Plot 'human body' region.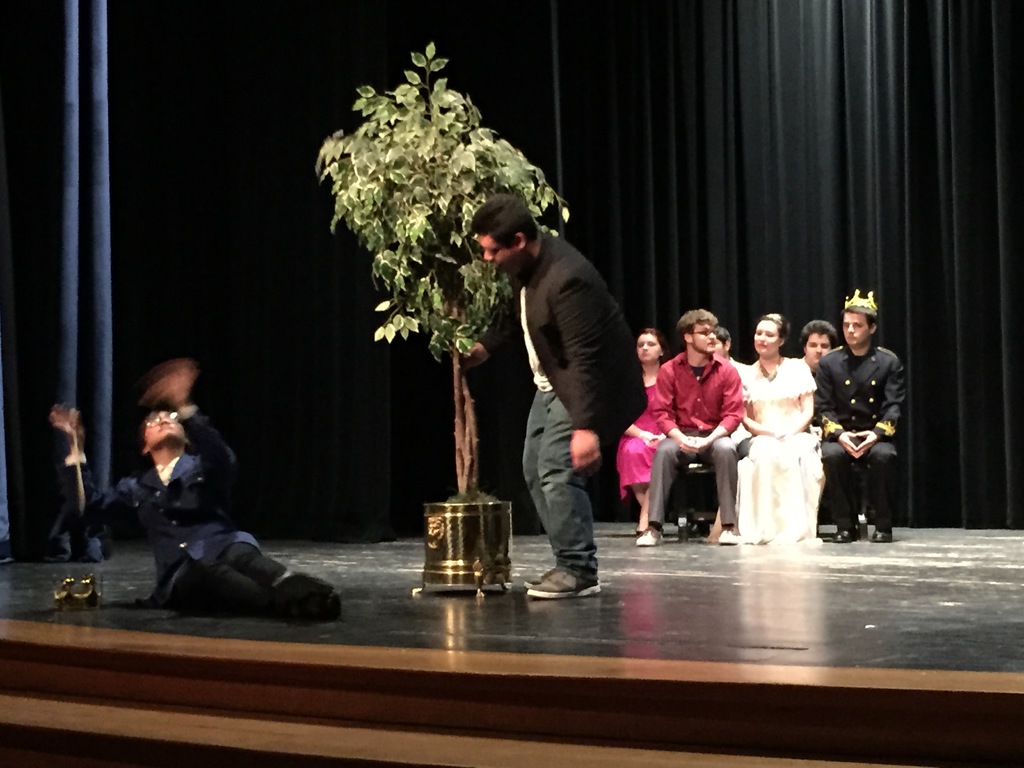
Plotted at {"x1": 463, "y1": 236, "x2": 627, "y2": 600}.
